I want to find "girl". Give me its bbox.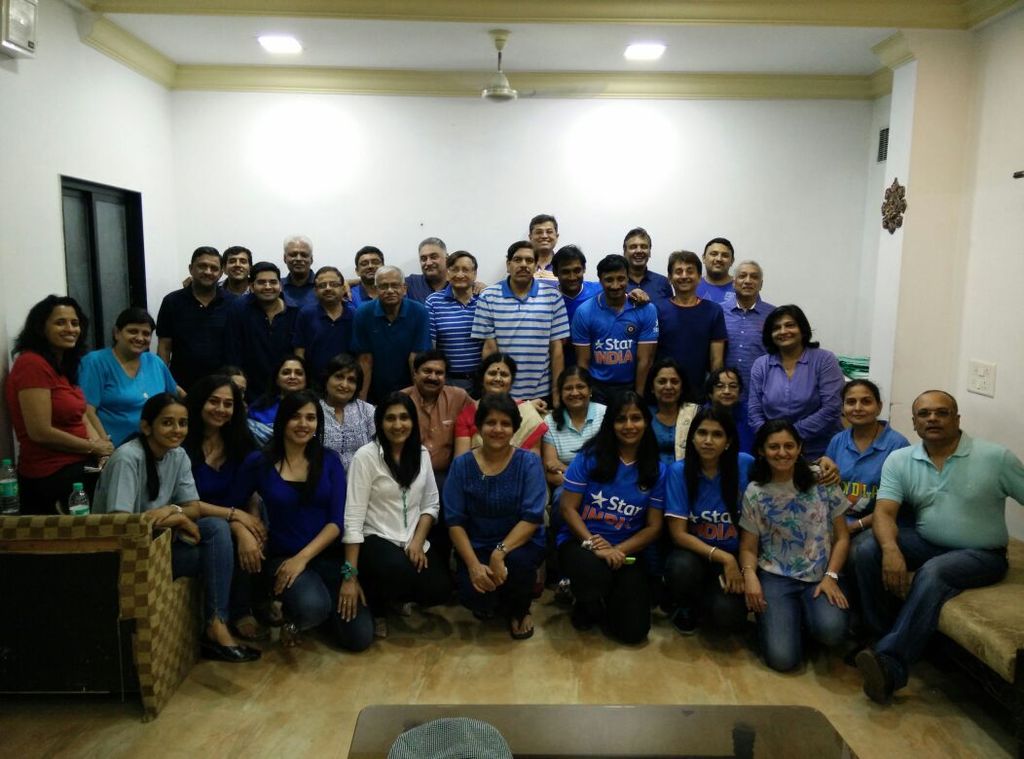
95,393,238,654.
